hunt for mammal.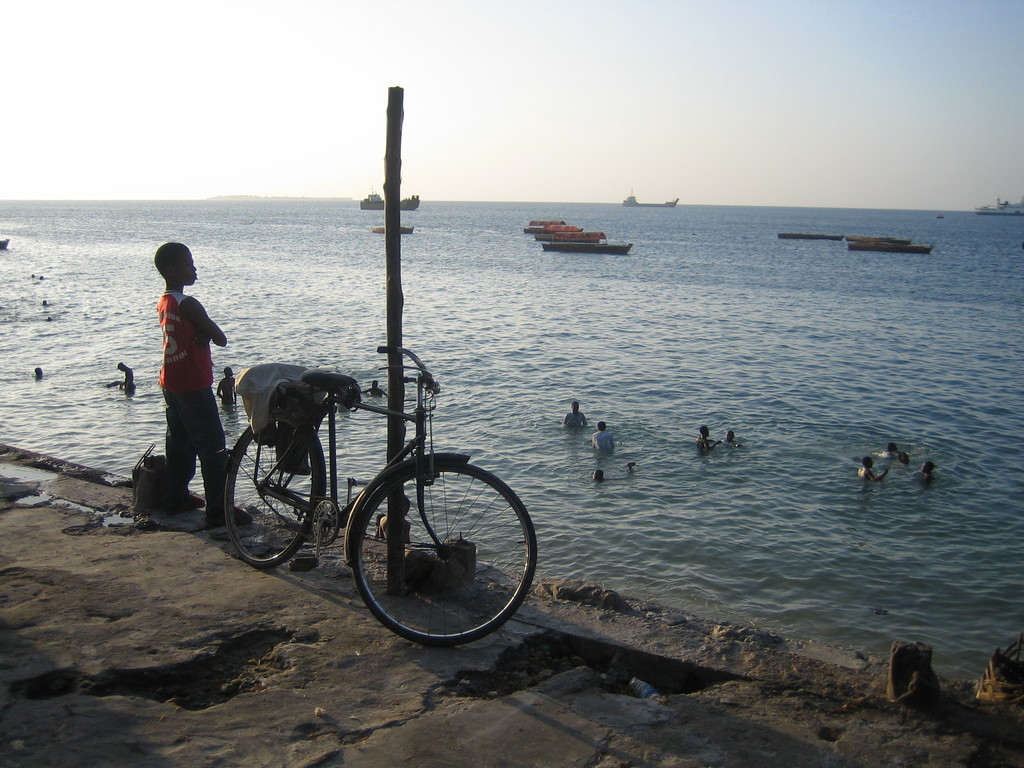
Hunted down at {"left": 562, "top": 399, "right": 588, "bottom": 427}.
